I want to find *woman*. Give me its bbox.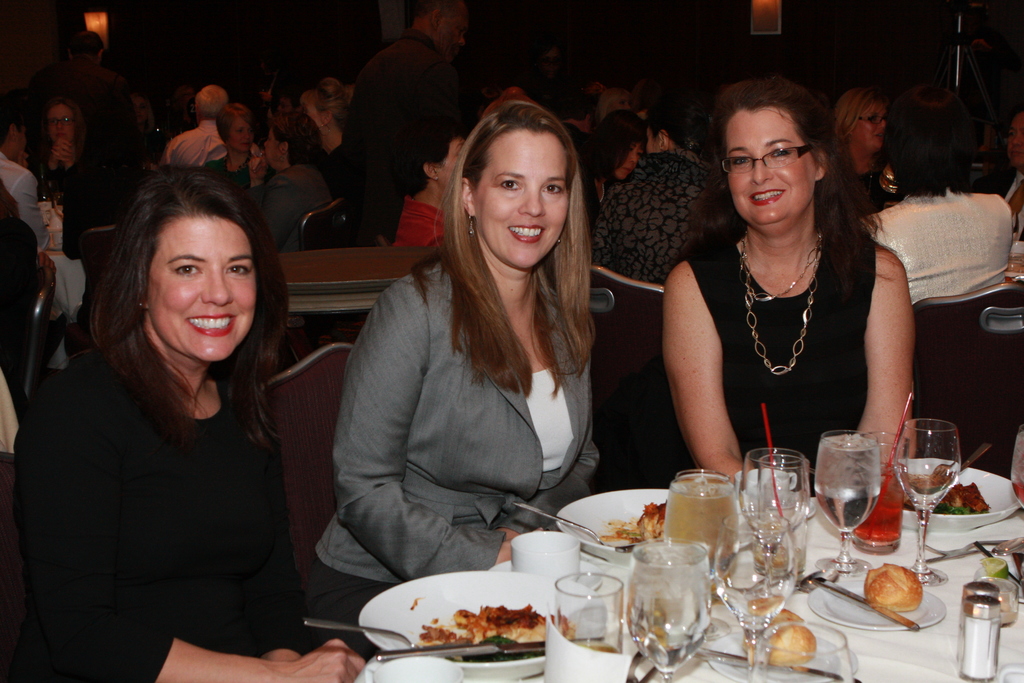
l=593, t=83, r=716, b=285.
